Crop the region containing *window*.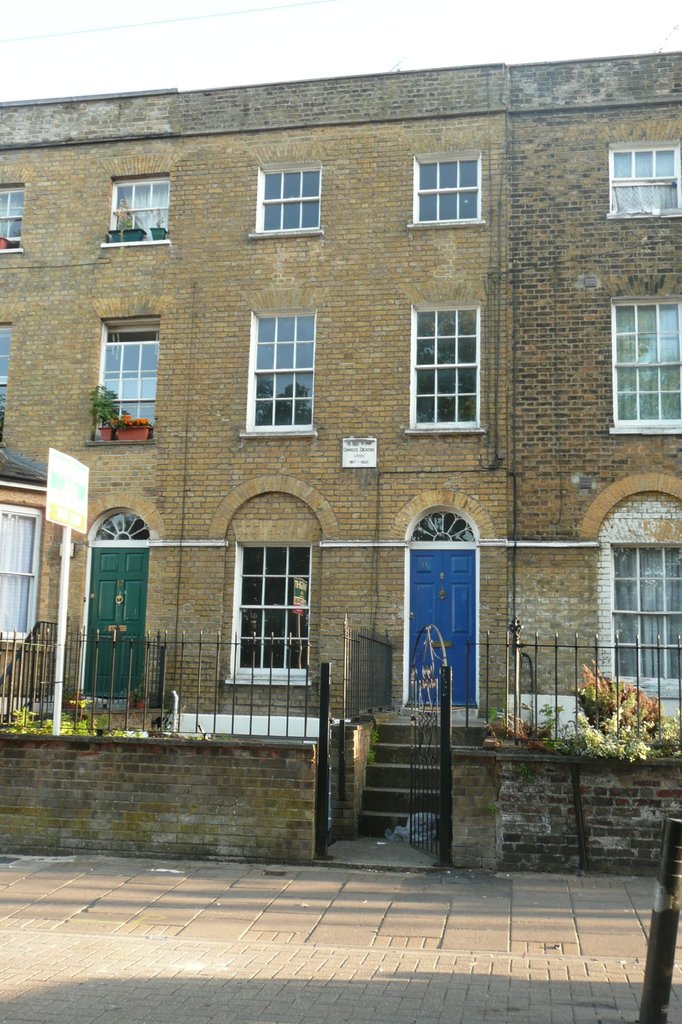
Crop region: 0 322 8 426.
